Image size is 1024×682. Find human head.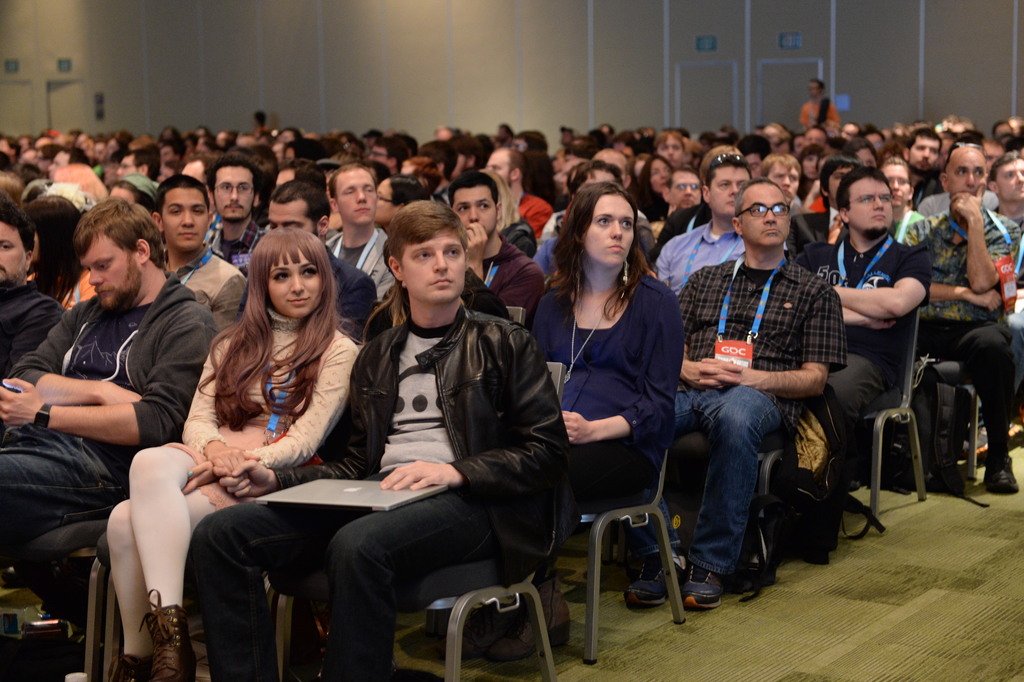
left=73, top=200, right=164, bottom=313.
